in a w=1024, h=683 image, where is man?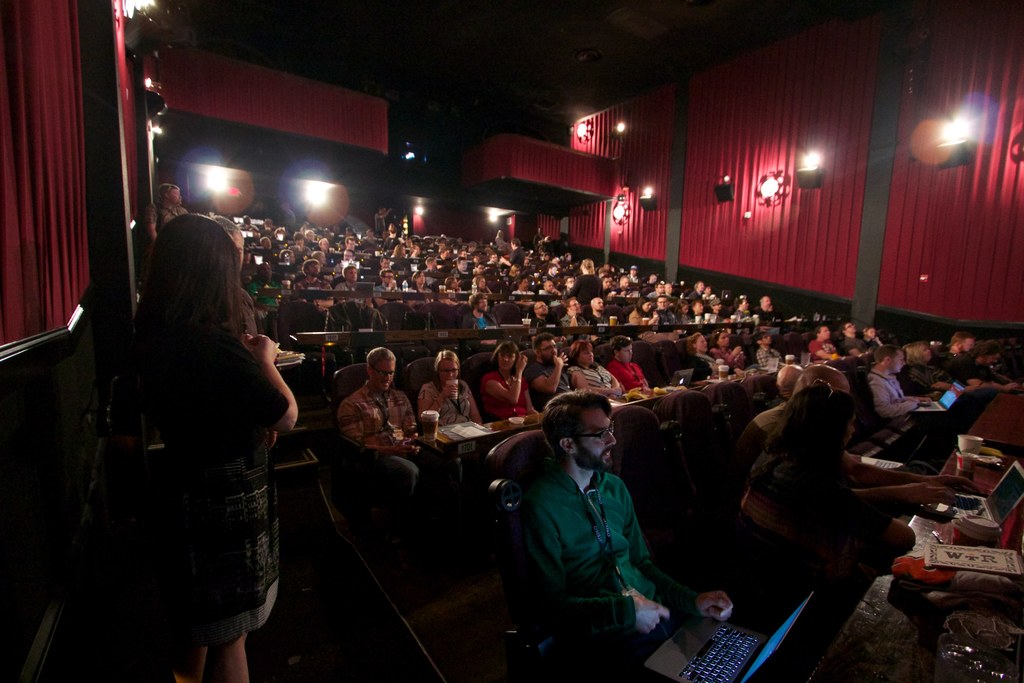
[x1=496, y1=237, x2=529, y2=268].
